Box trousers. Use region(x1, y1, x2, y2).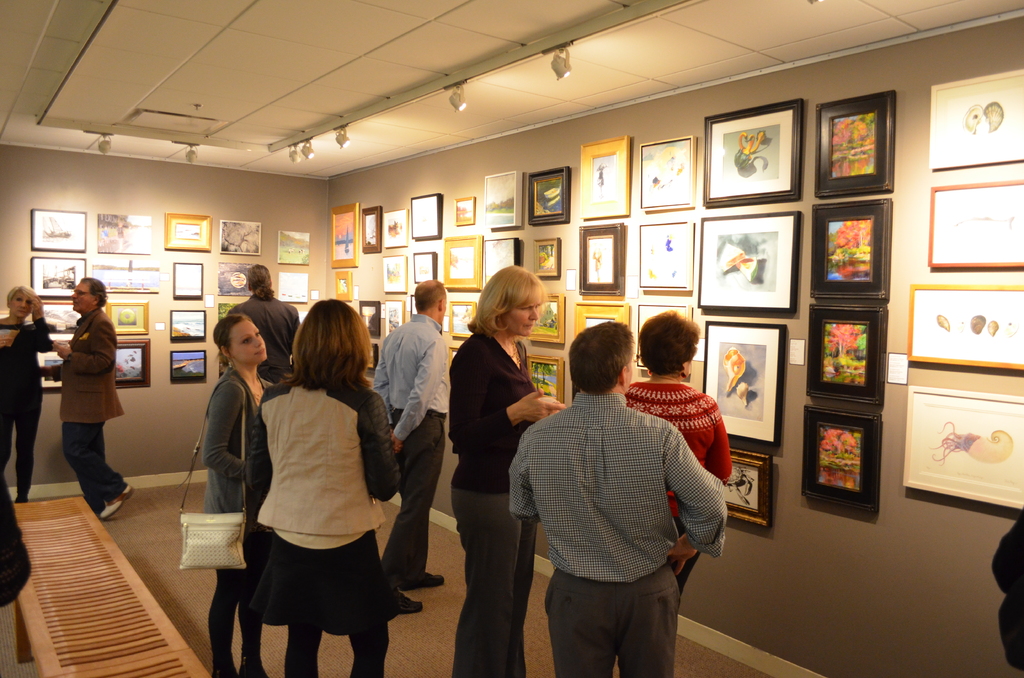
region(452, 488, 538, 677).
